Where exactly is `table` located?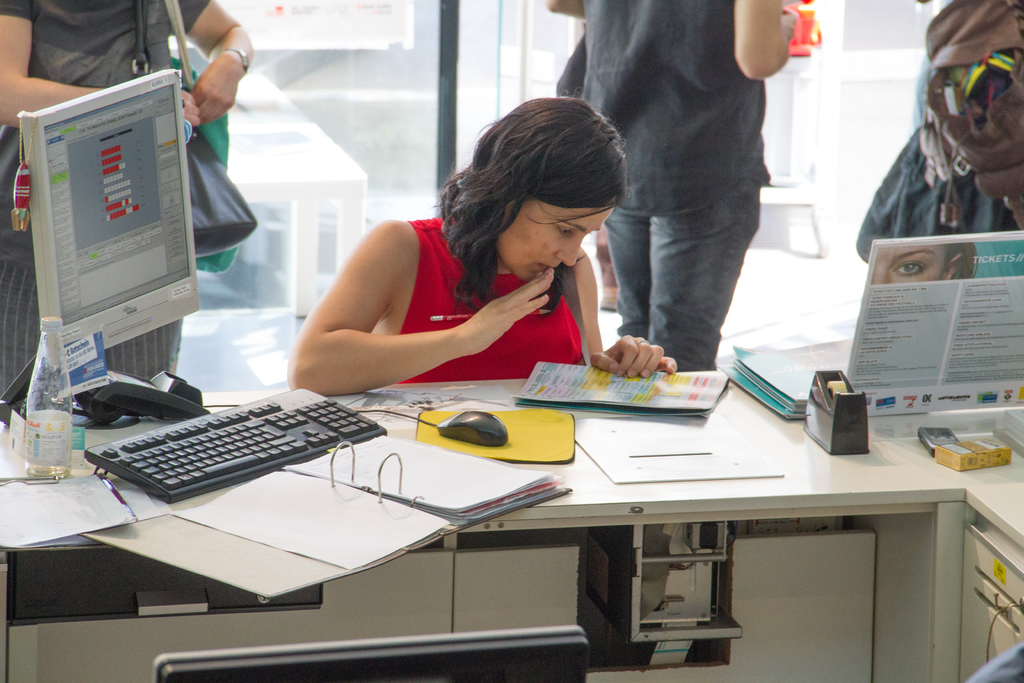
Its bounding box is box(867, 406, 1023, 682).
